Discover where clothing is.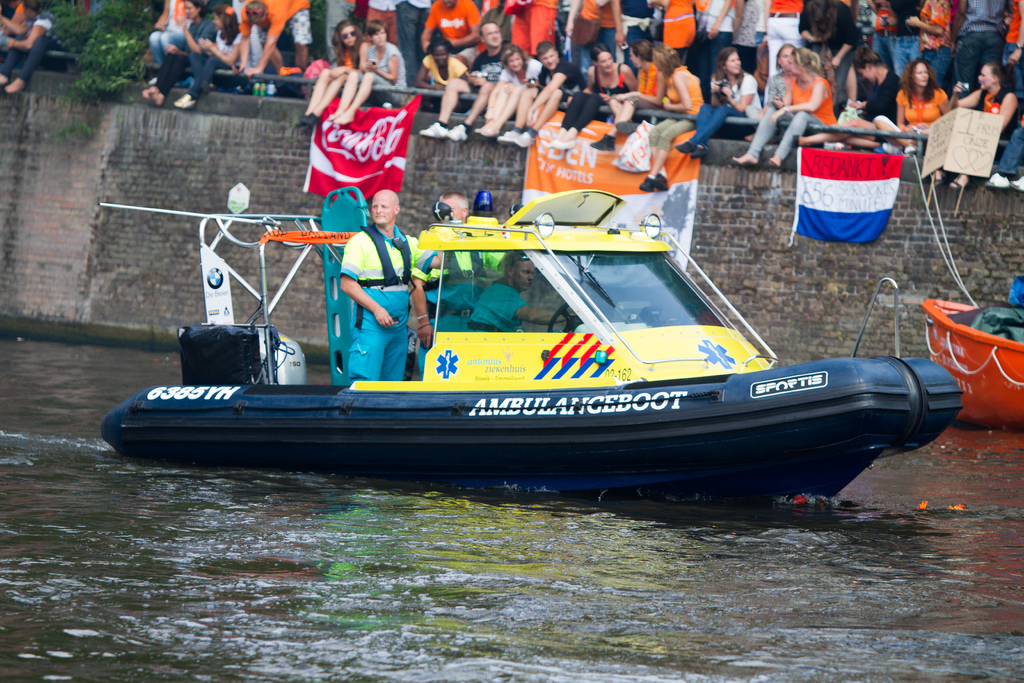
Discovered at (x1=239, y1=1, x2=316, y2=51).
